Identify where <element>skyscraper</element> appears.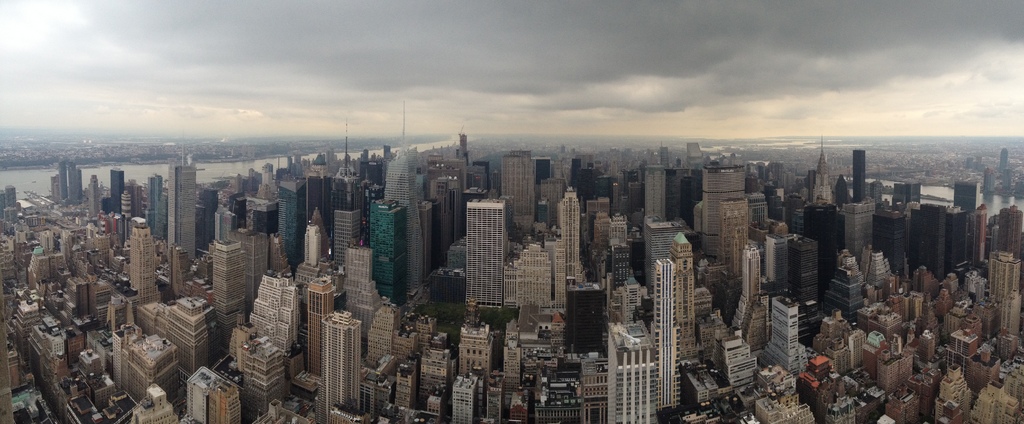
Appears at 131/219/159/308.
